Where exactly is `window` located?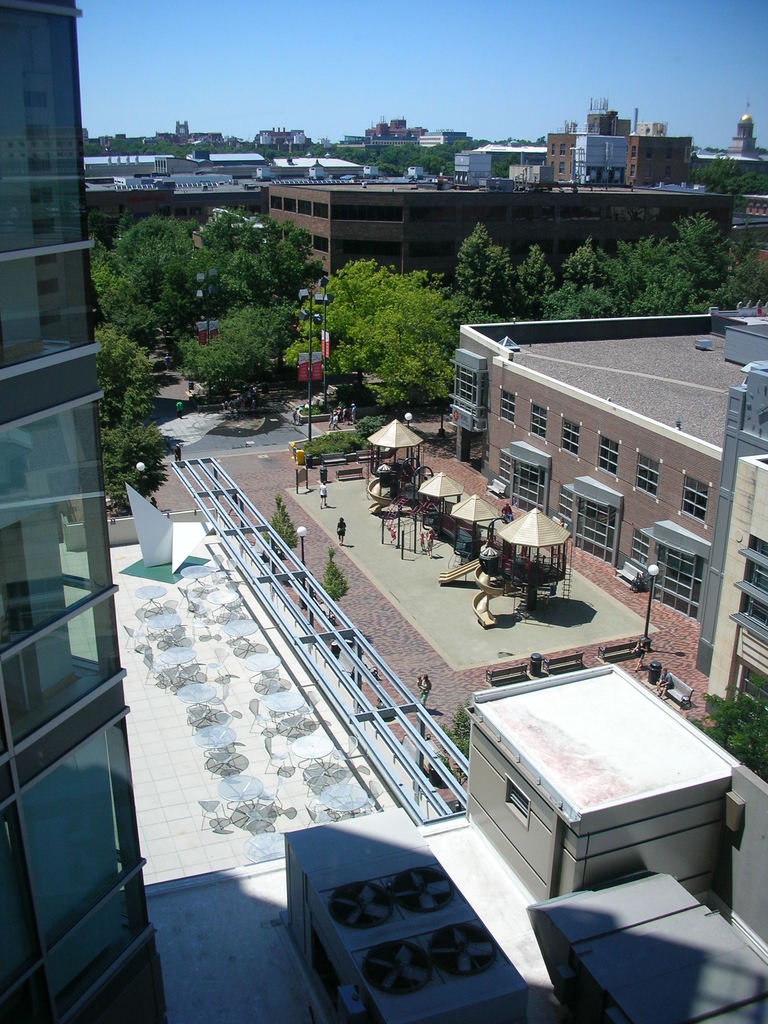
Its bounding box is rect(630, 145, 636, 158).
